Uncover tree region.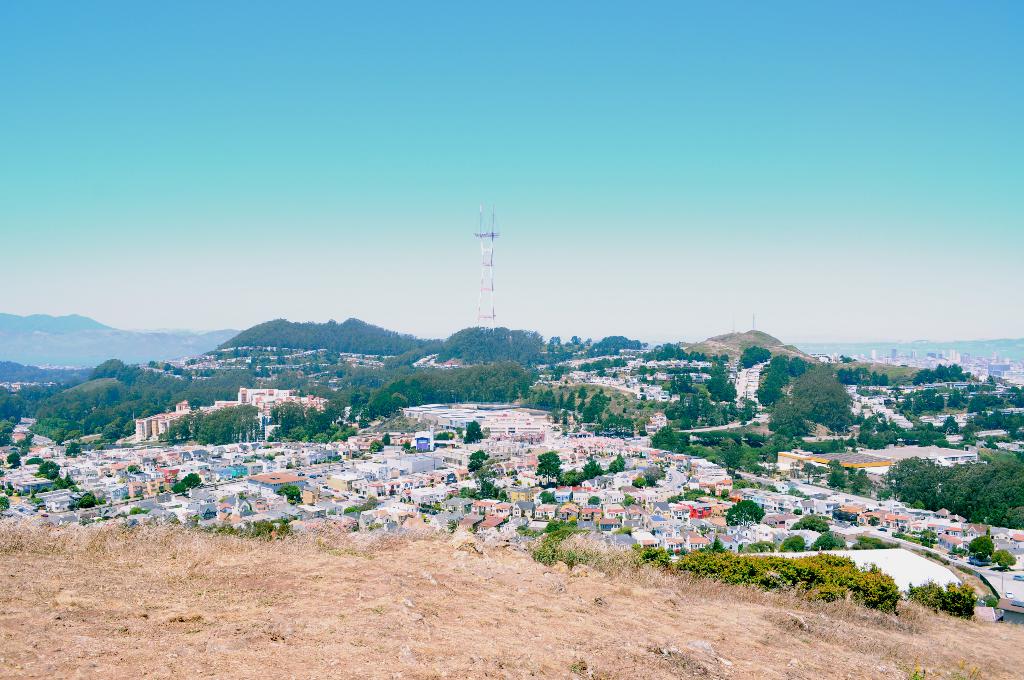
Uncovered: <region>545, 518, 577, 533</region>.
